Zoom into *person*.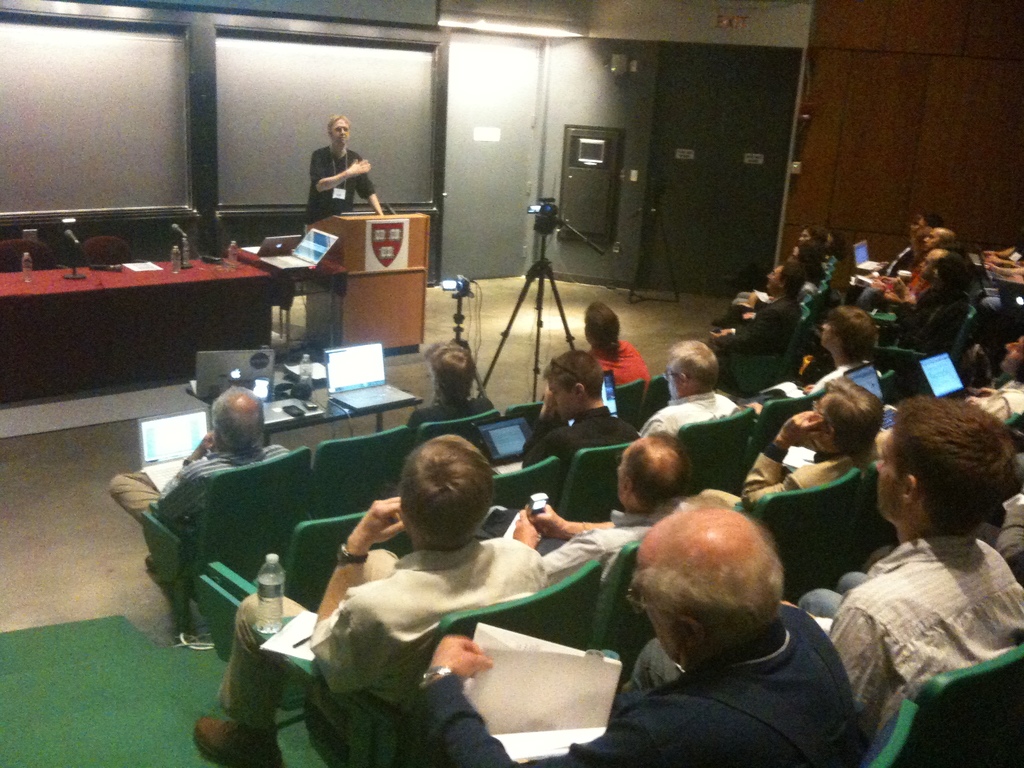
Zoom target: crop(547, 434, 687, 585).
